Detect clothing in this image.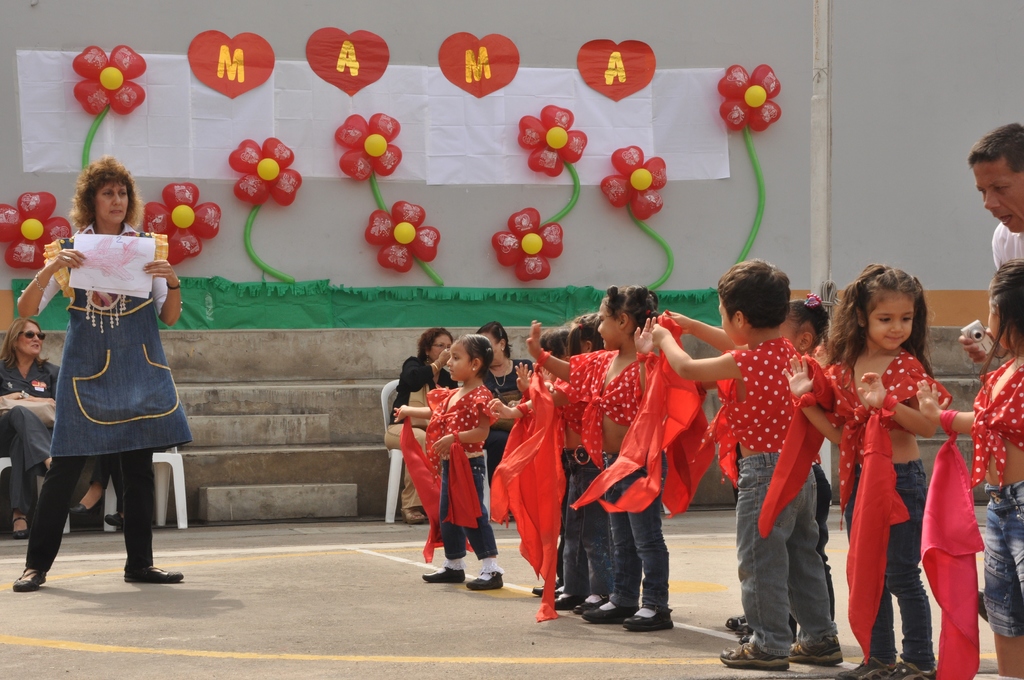
Detection: BBox(957, 346, 1023, 647).
